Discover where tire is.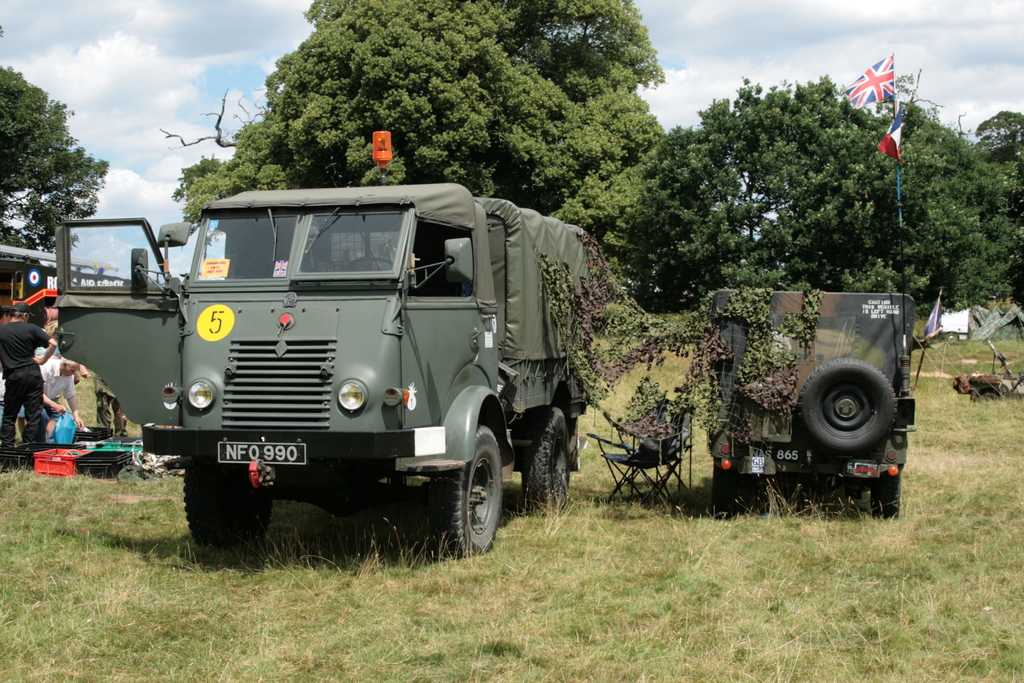
Discovered at x1=713, y1=466, x2=738, y2=516.
